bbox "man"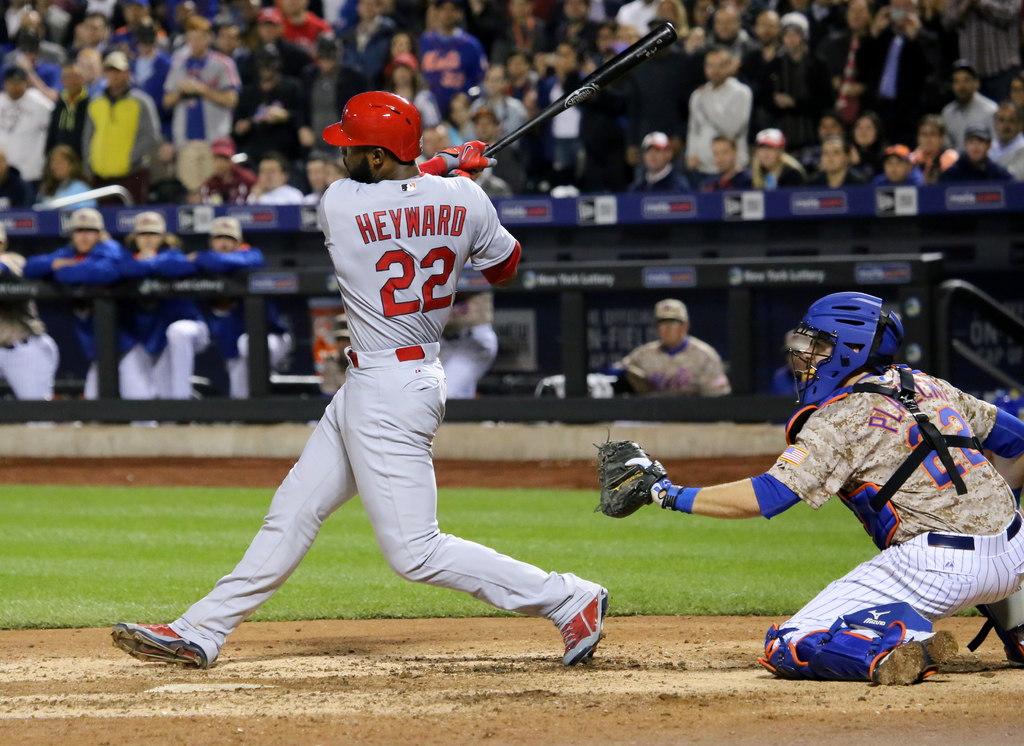
locate(0, 225, 59, 398)
